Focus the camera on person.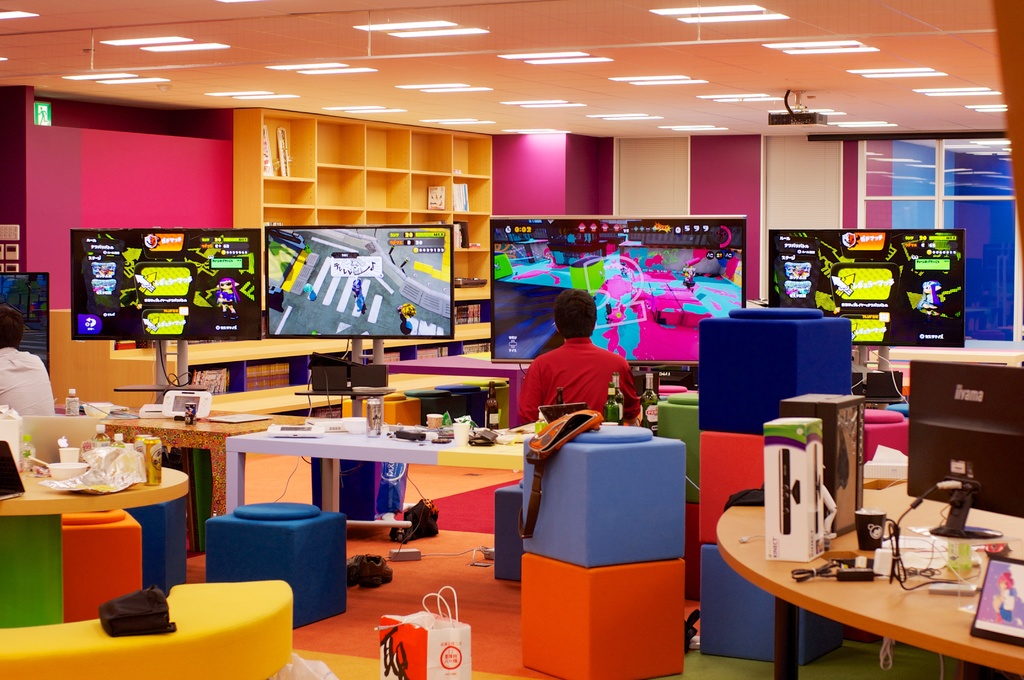
Focus region: bbox(524, 302, 646, 460).
